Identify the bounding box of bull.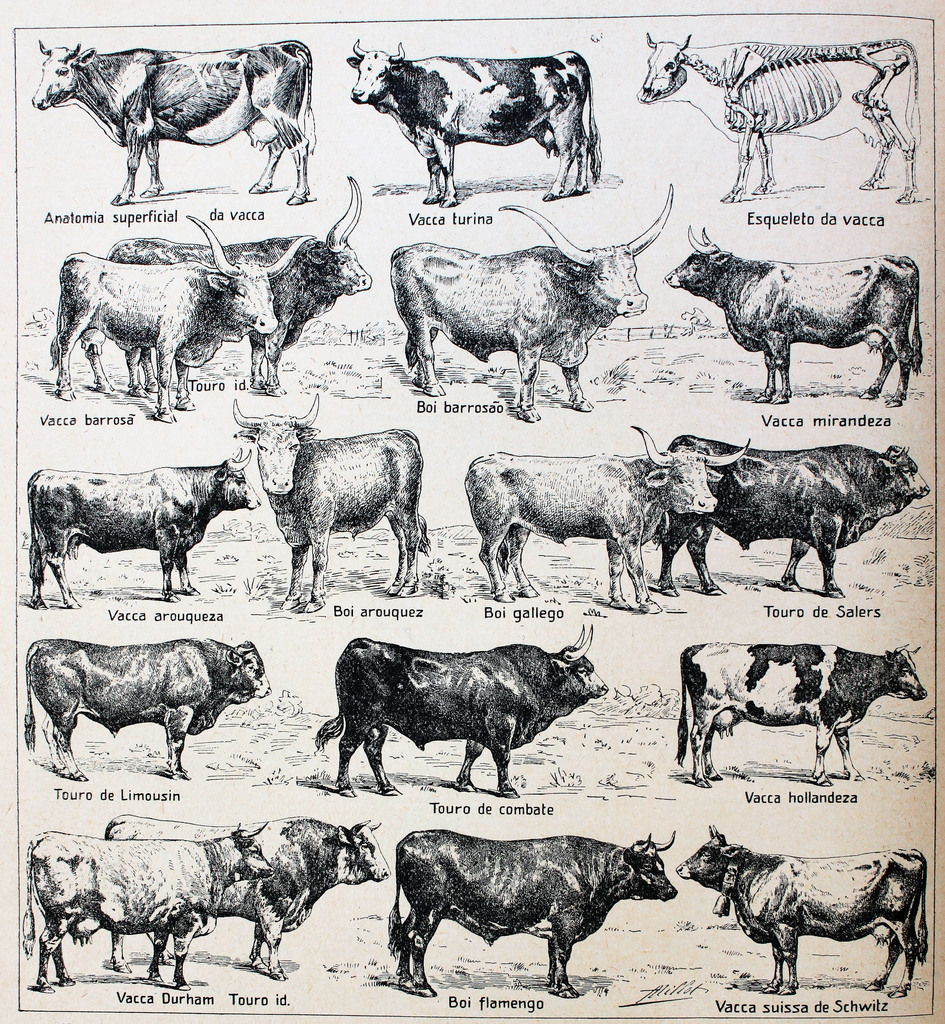
region(312, 619, 612, 803).
